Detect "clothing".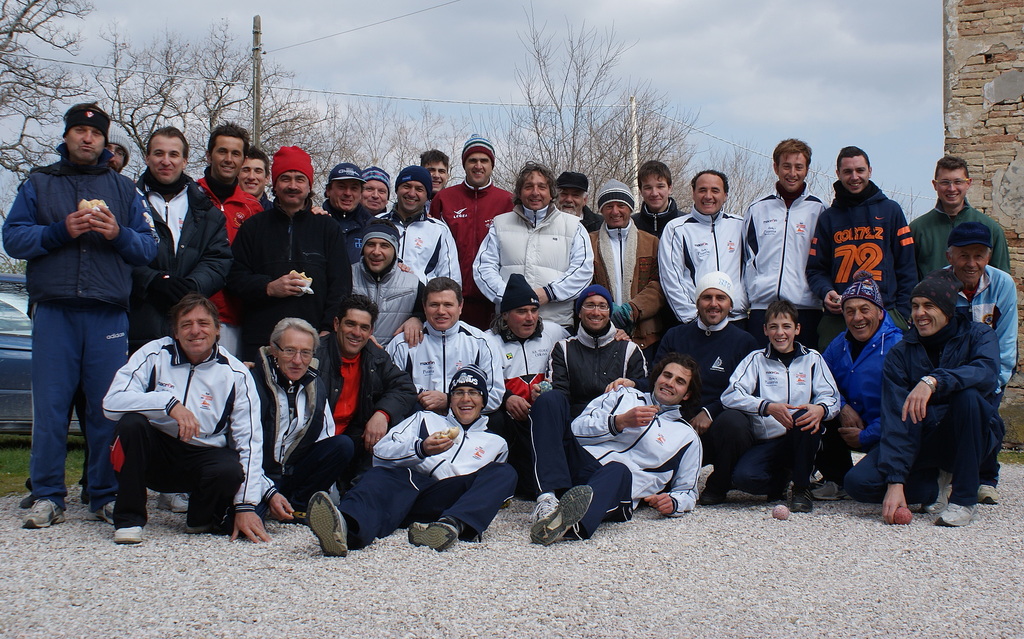
Detected at l=804, t=175, r=912, b=300.
